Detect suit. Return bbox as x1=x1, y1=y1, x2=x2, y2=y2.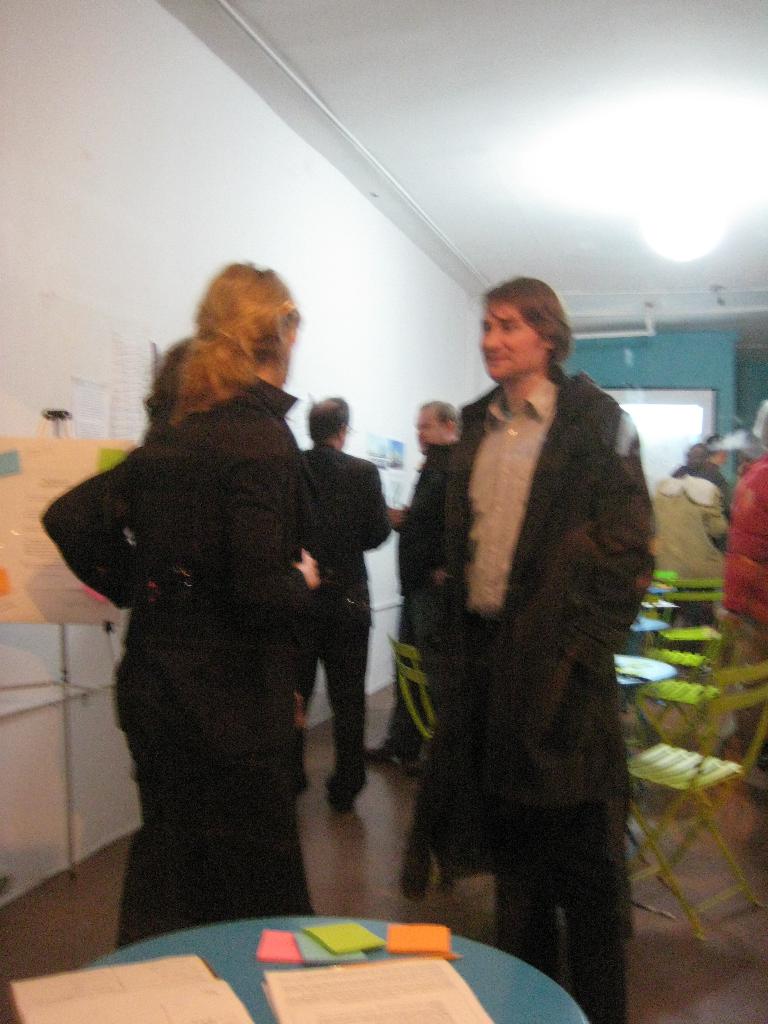
x1=307, y1=440, x2=387, y2=796.
